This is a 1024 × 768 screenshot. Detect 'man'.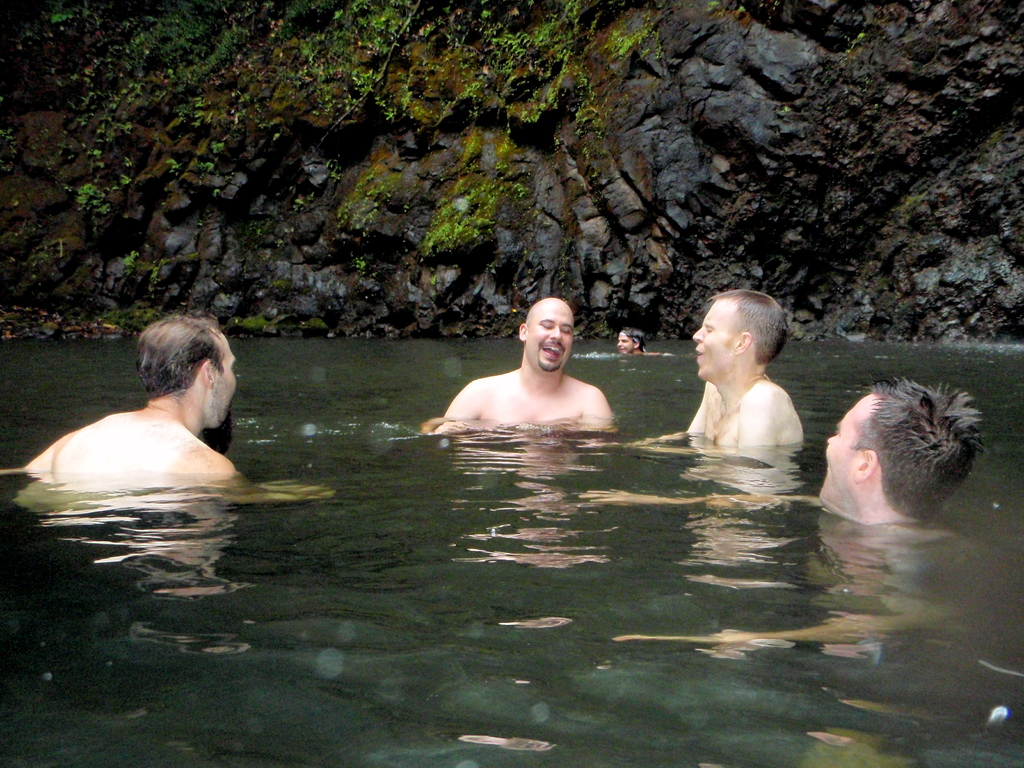
<region>431, 292, 627, 447</region>.
